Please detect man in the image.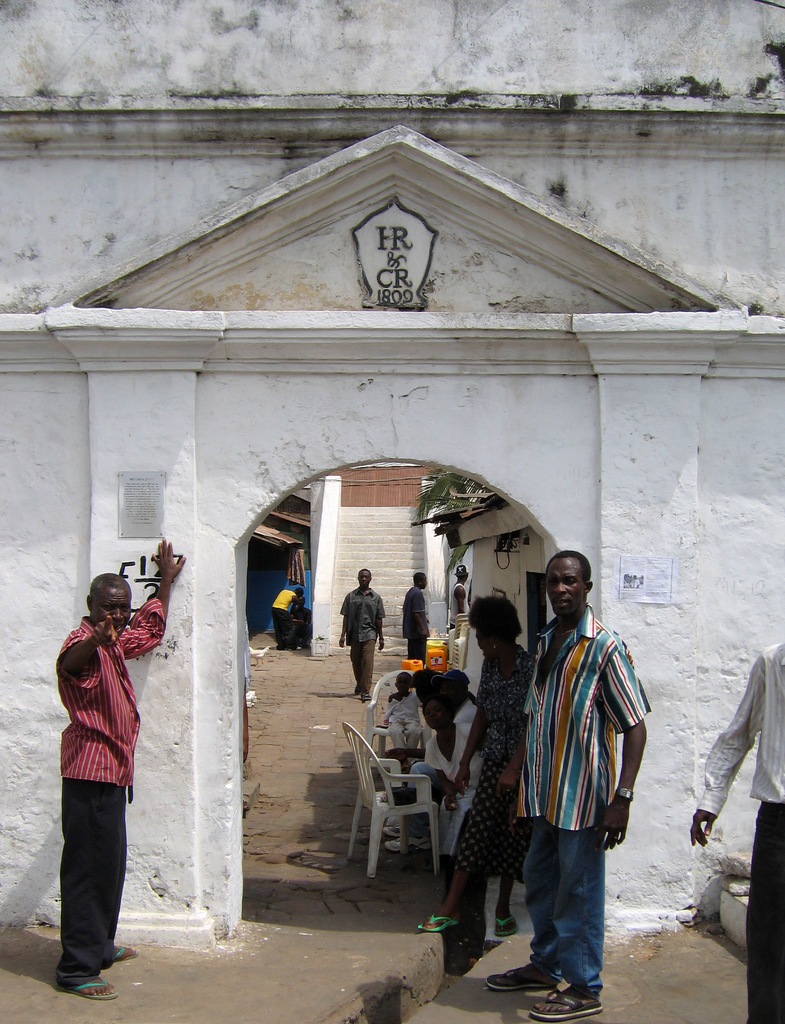
box(401, 573, 432, 668).
